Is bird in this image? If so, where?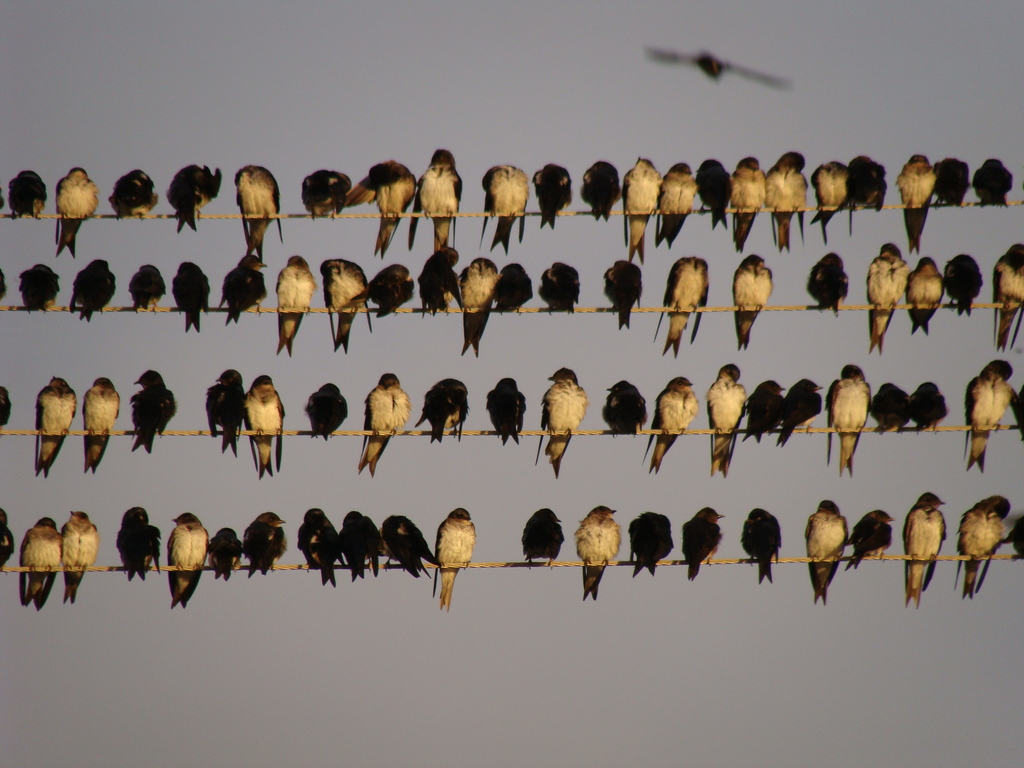
Yes, at crop(165, 165, 227, 233).
